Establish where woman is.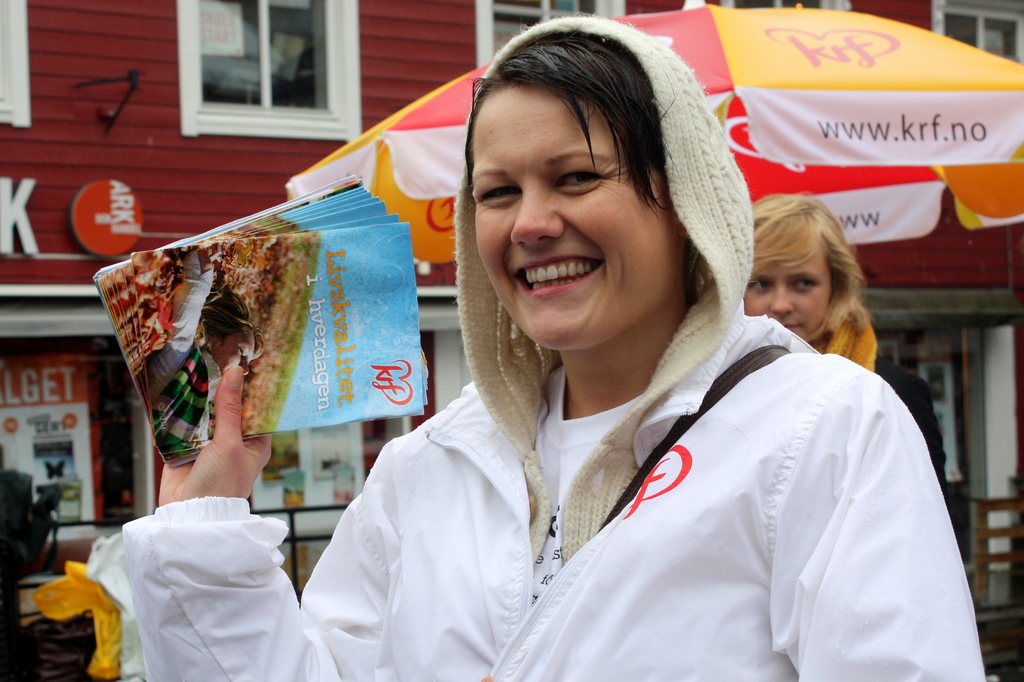
Established at 128/16/976/681.
